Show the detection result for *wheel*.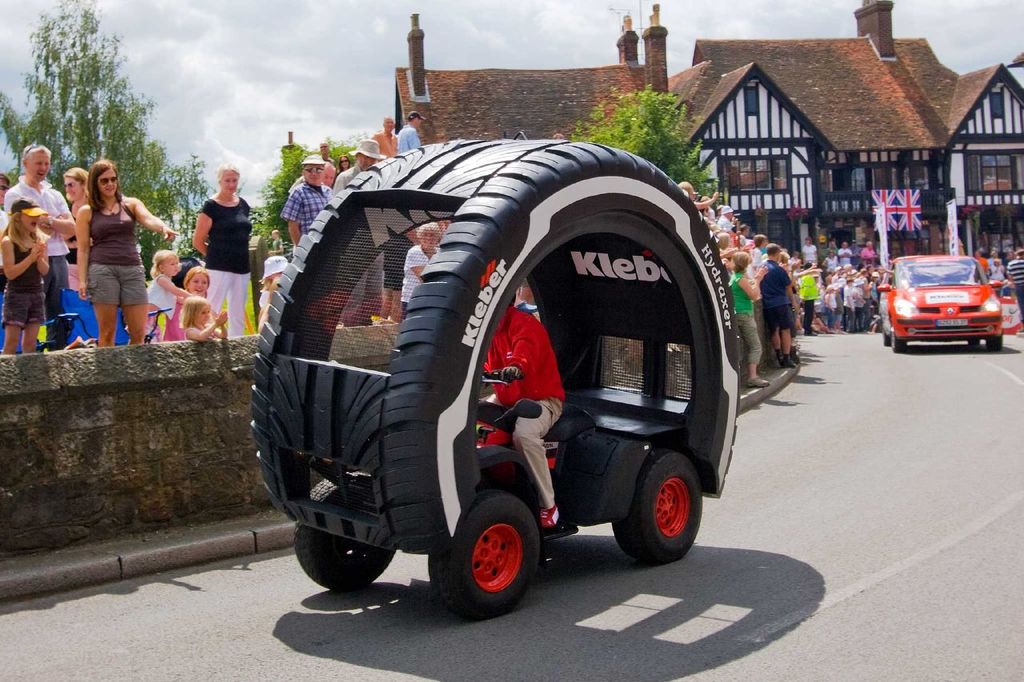
left=298, top=470, right=396, bottom=590.
